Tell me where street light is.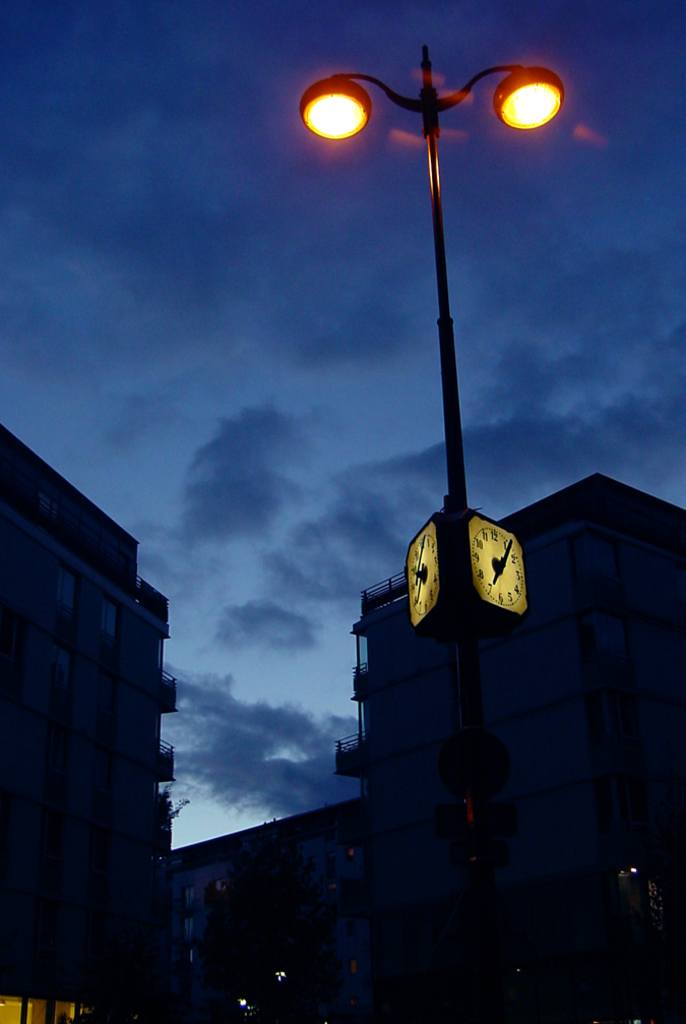
street light is at 305, 9, 553, 1005.
